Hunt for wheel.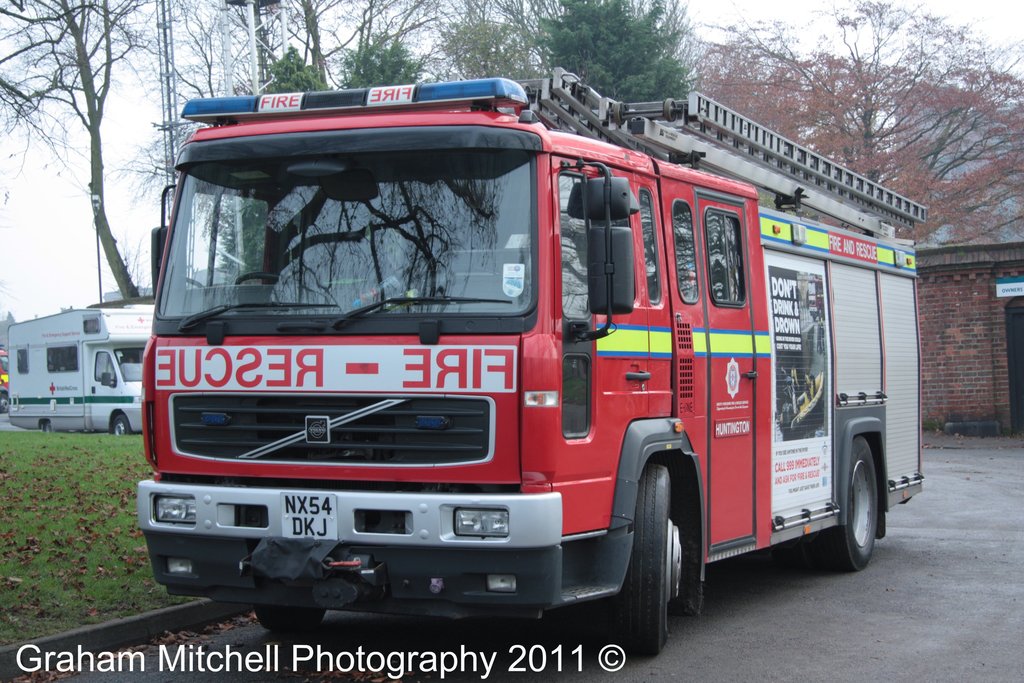
Hunted down at bbox=(593, 456, 687, 653).
